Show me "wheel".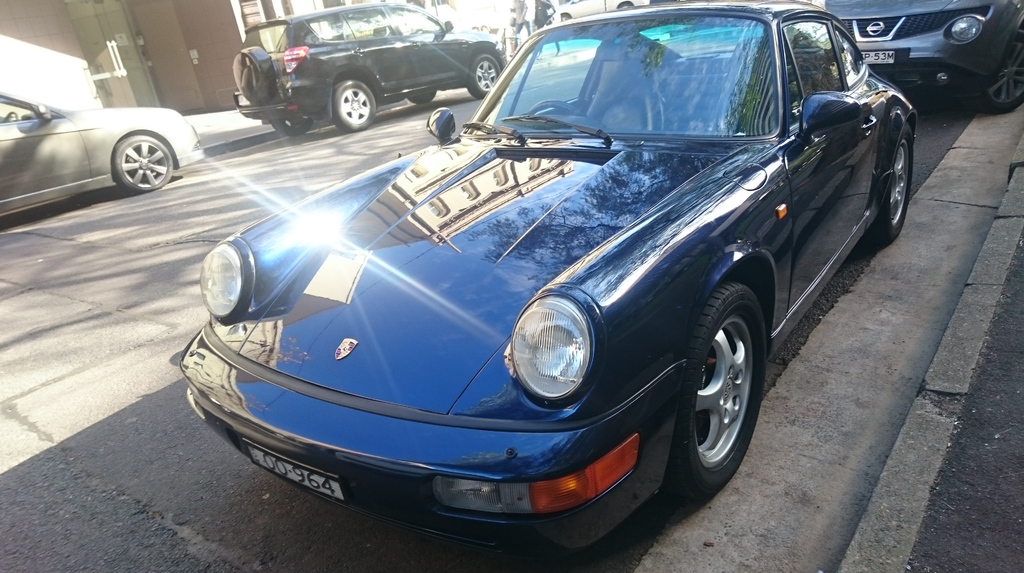
"wheel" is here: 111/136/177/187.
